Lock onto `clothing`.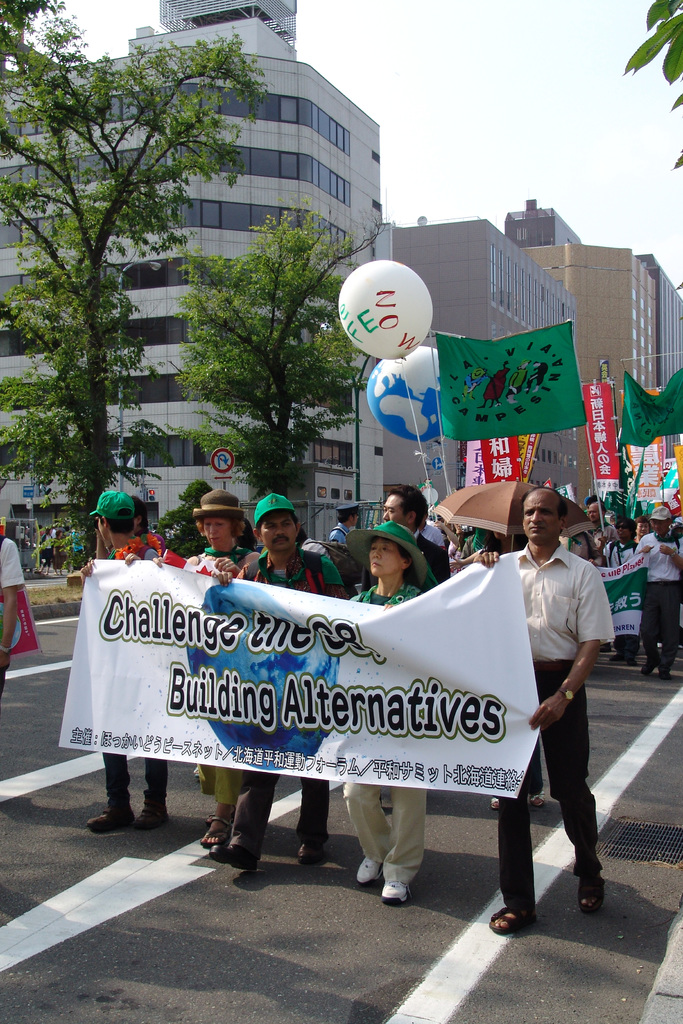
Locked: (186,540,277,801).
